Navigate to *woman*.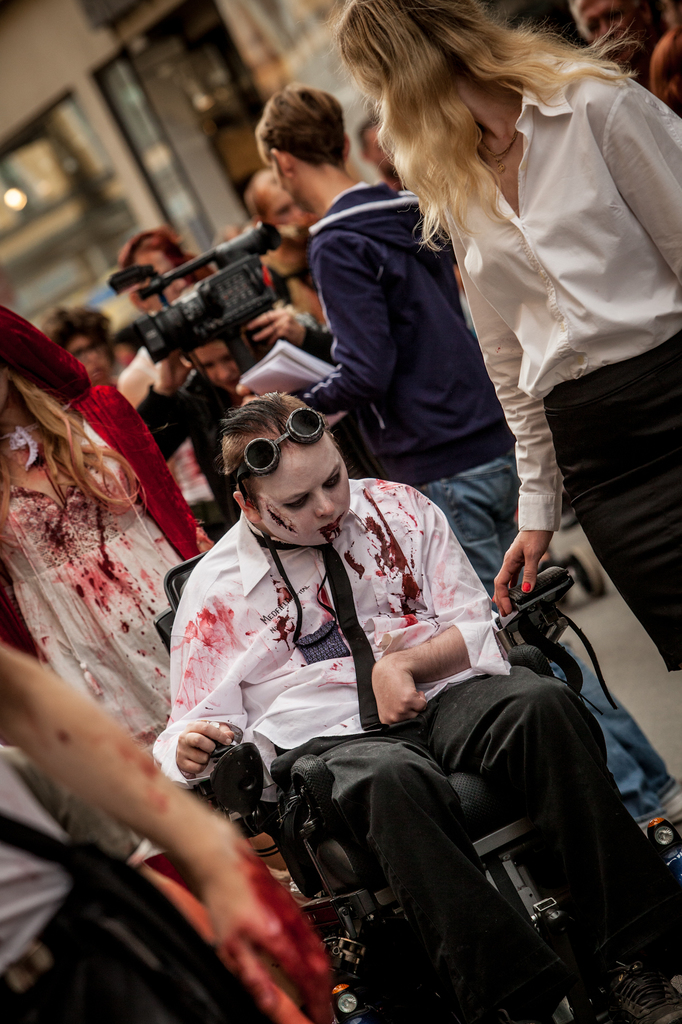
Navigation target: rect(334, 0, 681, 694).
